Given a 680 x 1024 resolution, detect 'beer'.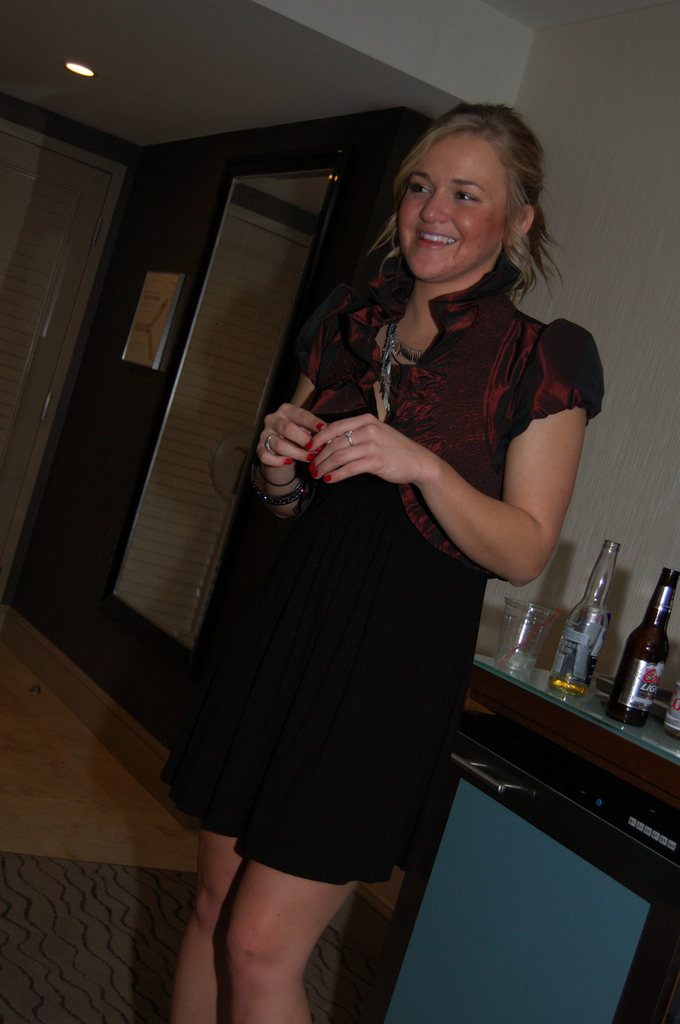
603 561 679 724.
